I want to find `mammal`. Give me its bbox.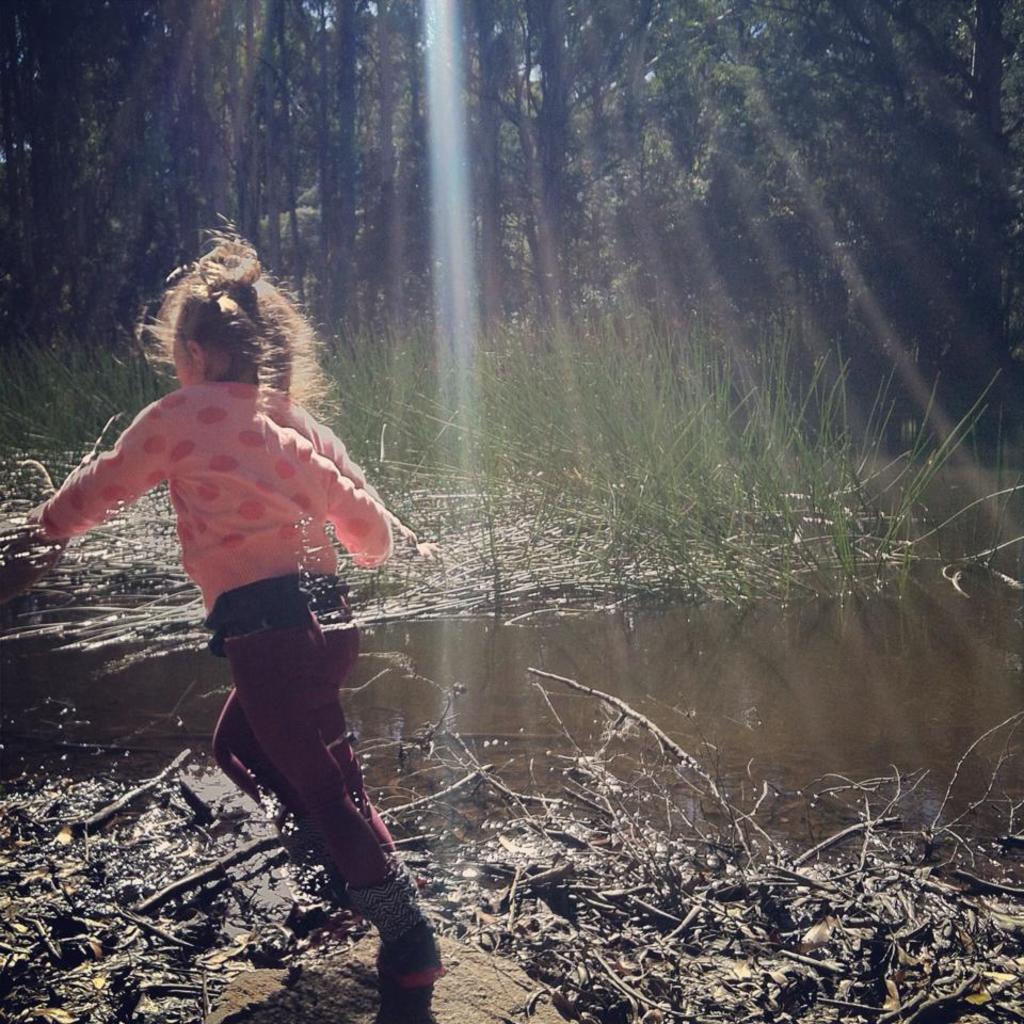
[left=54, top=253, right=415, bottom=845].
